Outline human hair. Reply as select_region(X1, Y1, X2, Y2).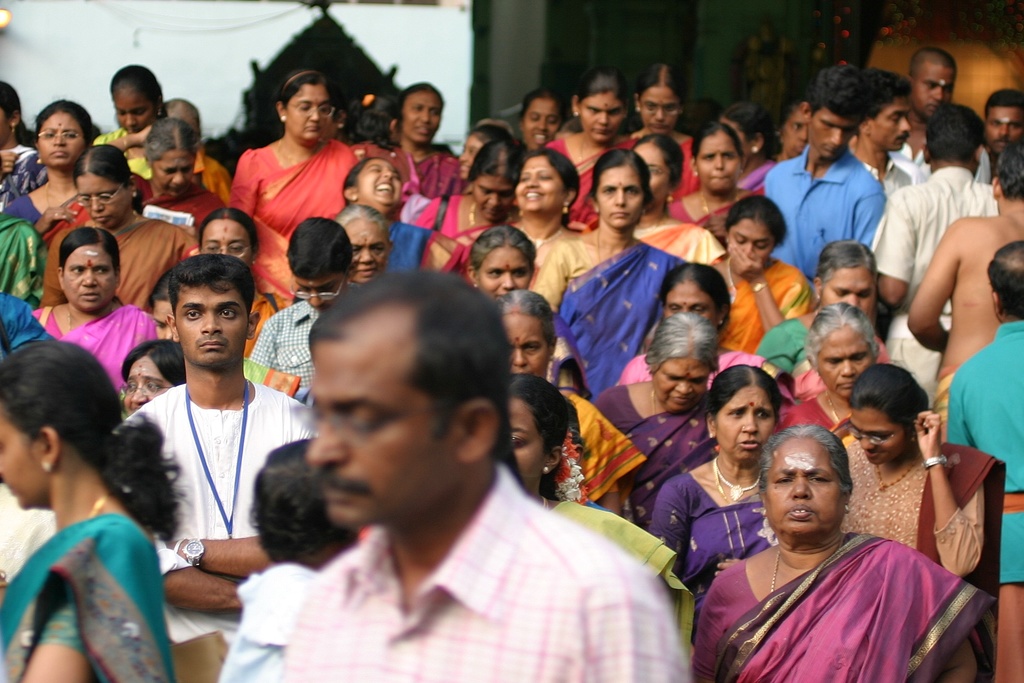
select_region(121, 338, 187, 385).
